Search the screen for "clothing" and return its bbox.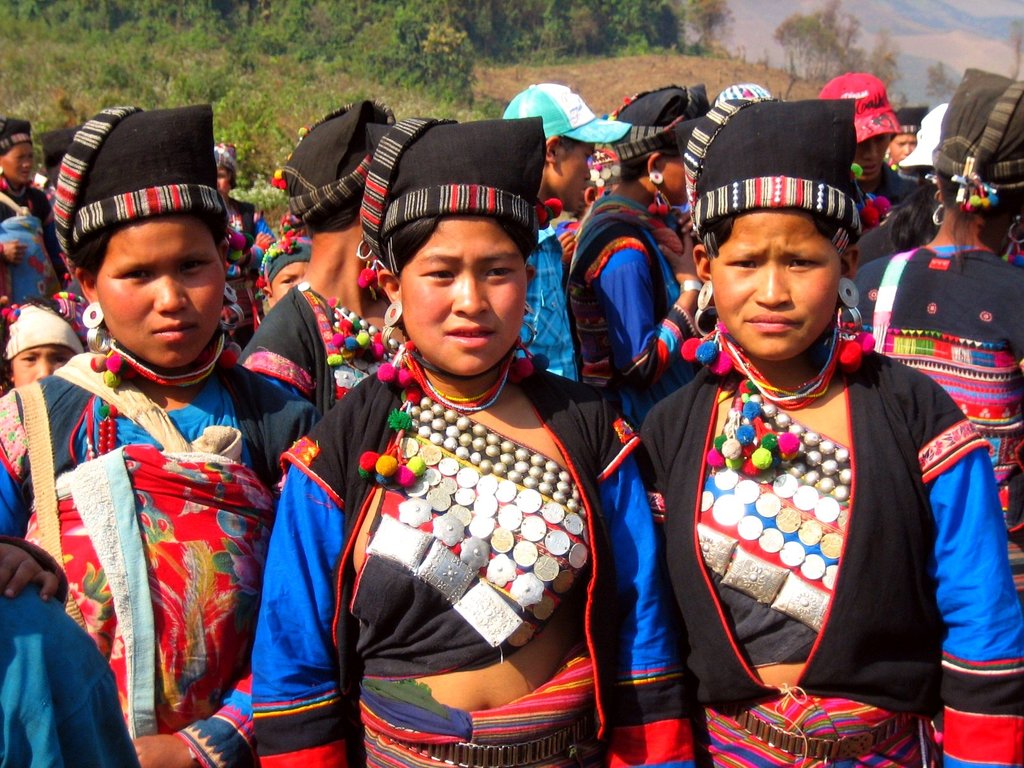
Found: (left=513, top=81, right=628, bottom=147).
